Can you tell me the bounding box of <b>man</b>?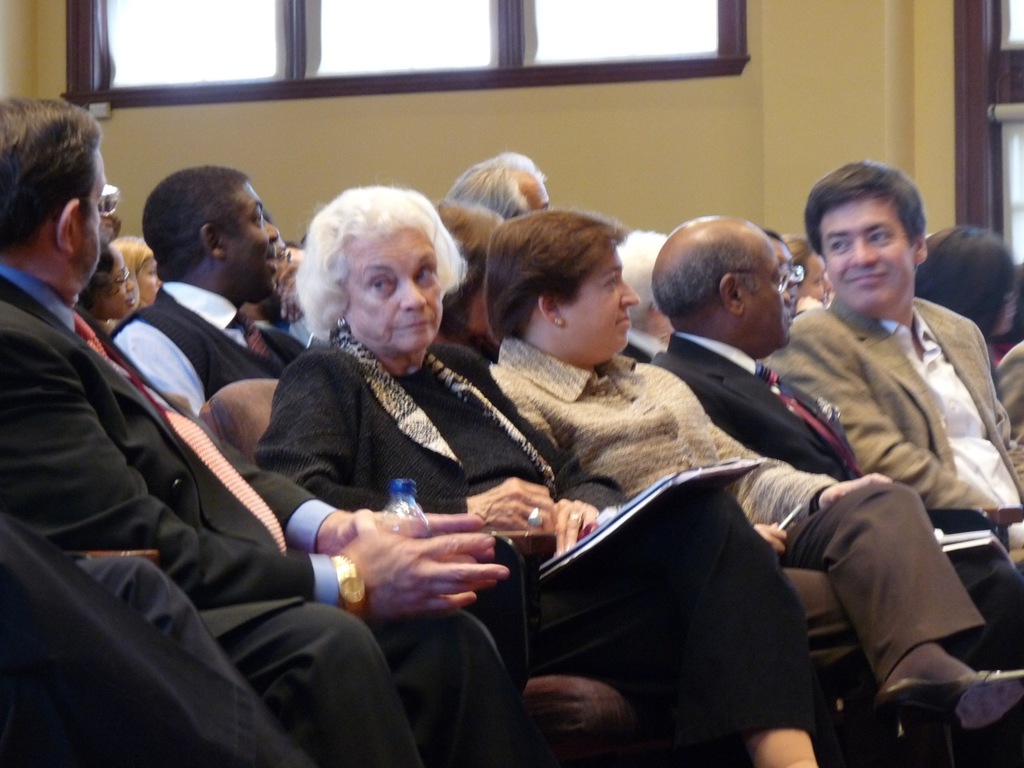
crop(103, 167, 322, 415).
